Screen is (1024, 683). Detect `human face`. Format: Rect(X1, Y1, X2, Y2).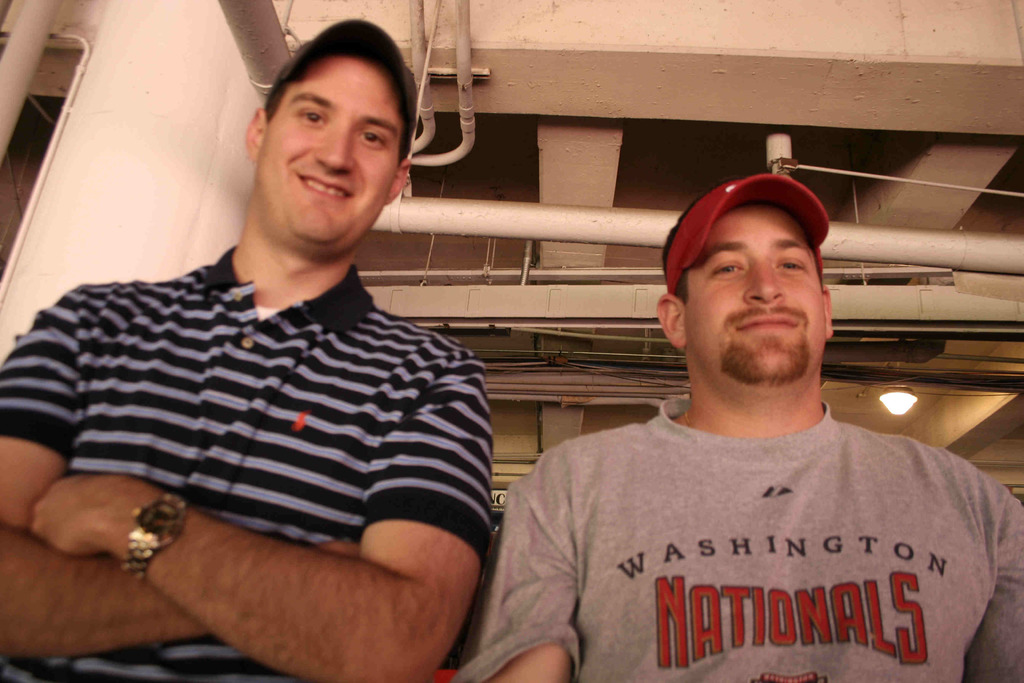
Rect(253, 49, 403, 240).
